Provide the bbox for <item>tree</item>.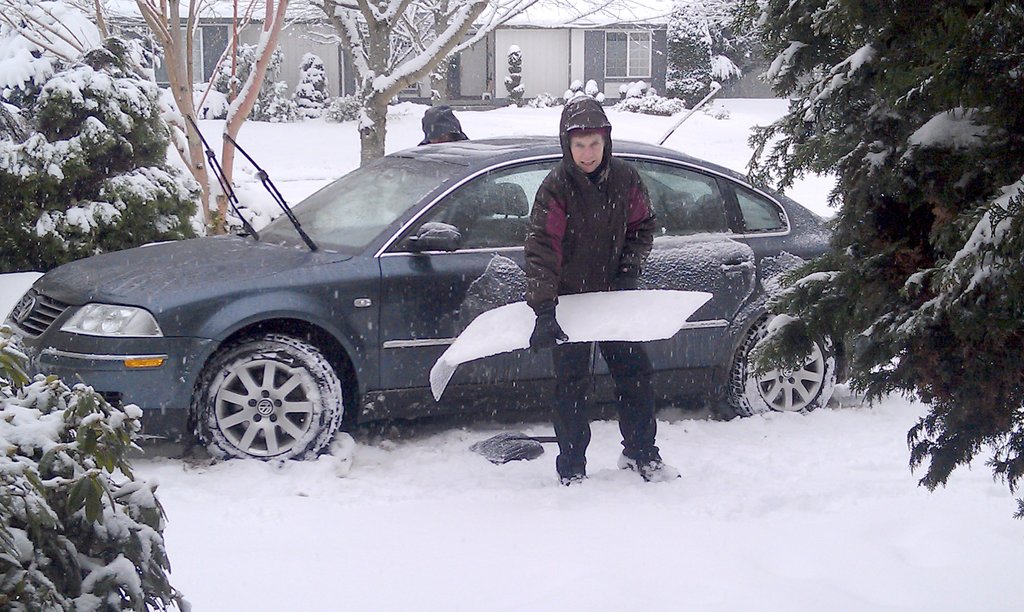
crop(308, 0, 531, 161).
